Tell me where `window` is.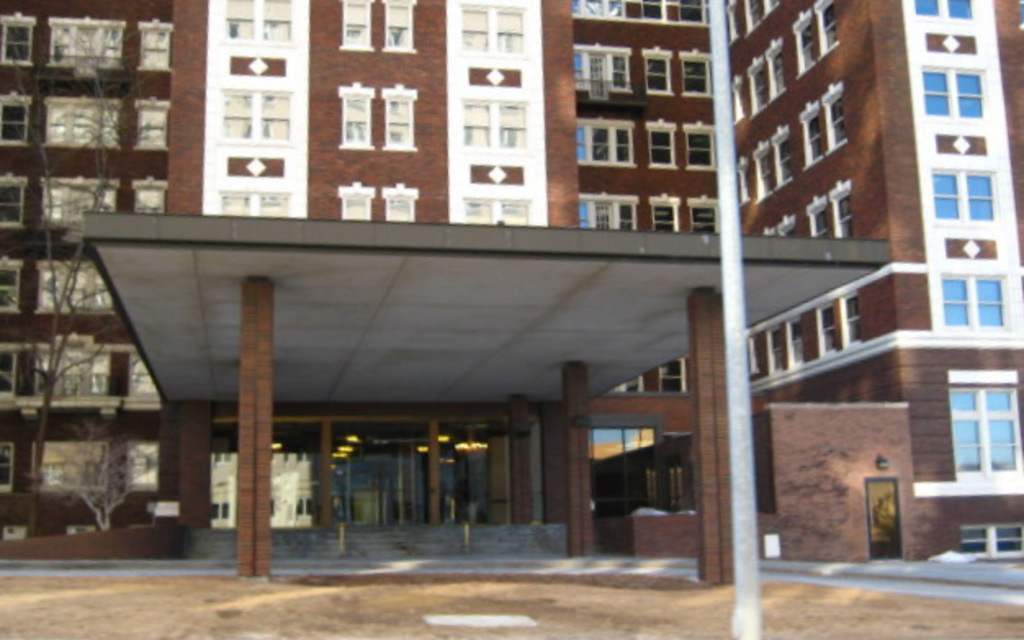
`window` is at l=496, t=97, r=523, b=147.
